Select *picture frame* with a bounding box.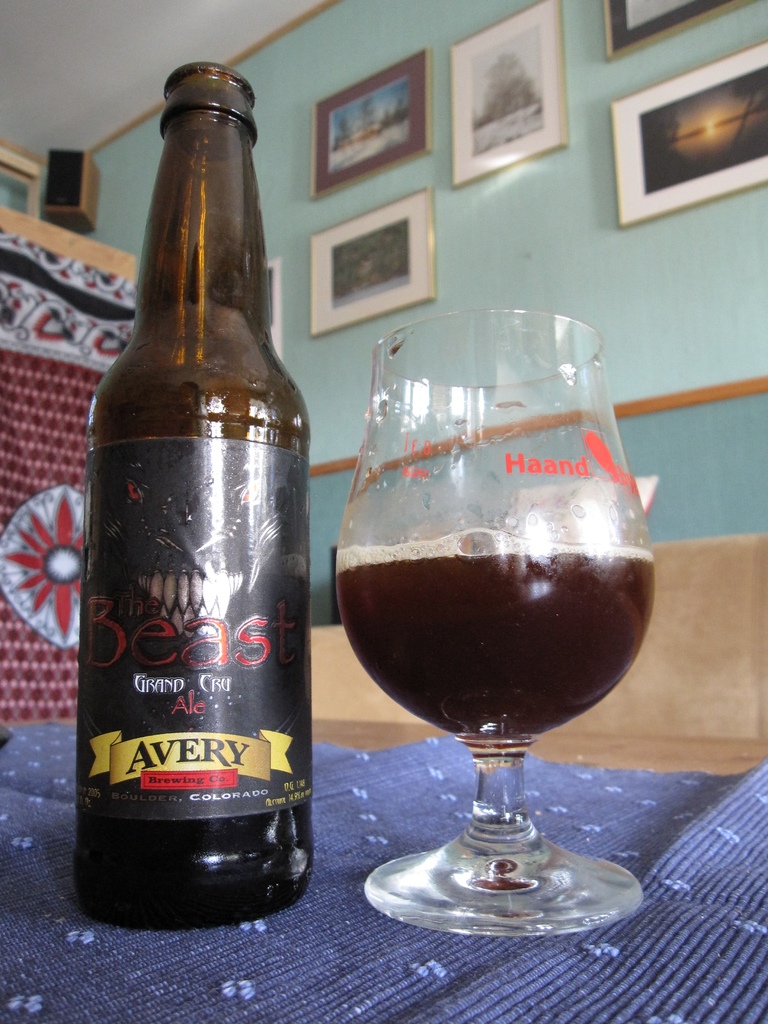
x1=449 y1=0 x2=568 y2=192.
